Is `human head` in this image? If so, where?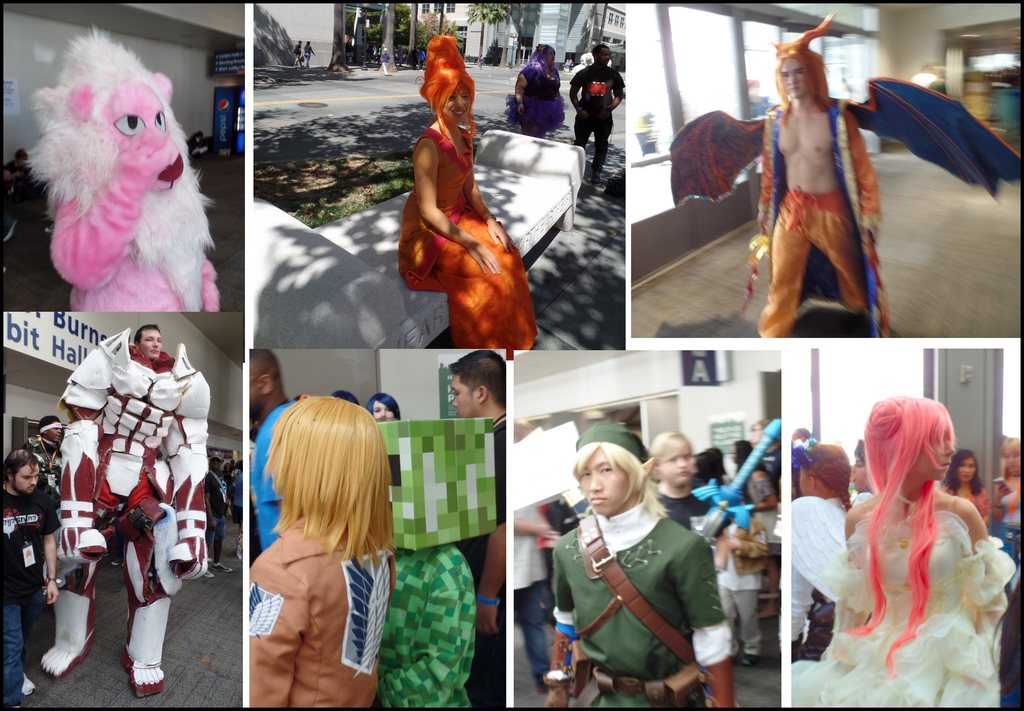
Yes, at bbox=[331, 387, 357, 405].
